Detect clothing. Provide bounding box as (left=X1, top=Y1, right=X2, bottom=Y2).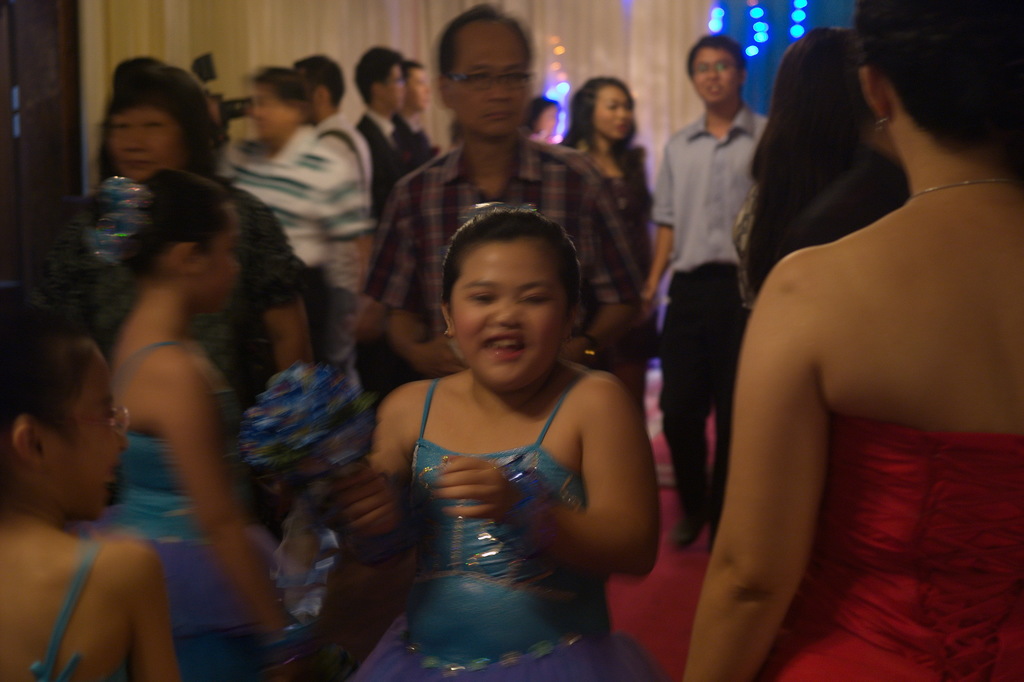
(left=372, top=324, right=651, bottom=651).
